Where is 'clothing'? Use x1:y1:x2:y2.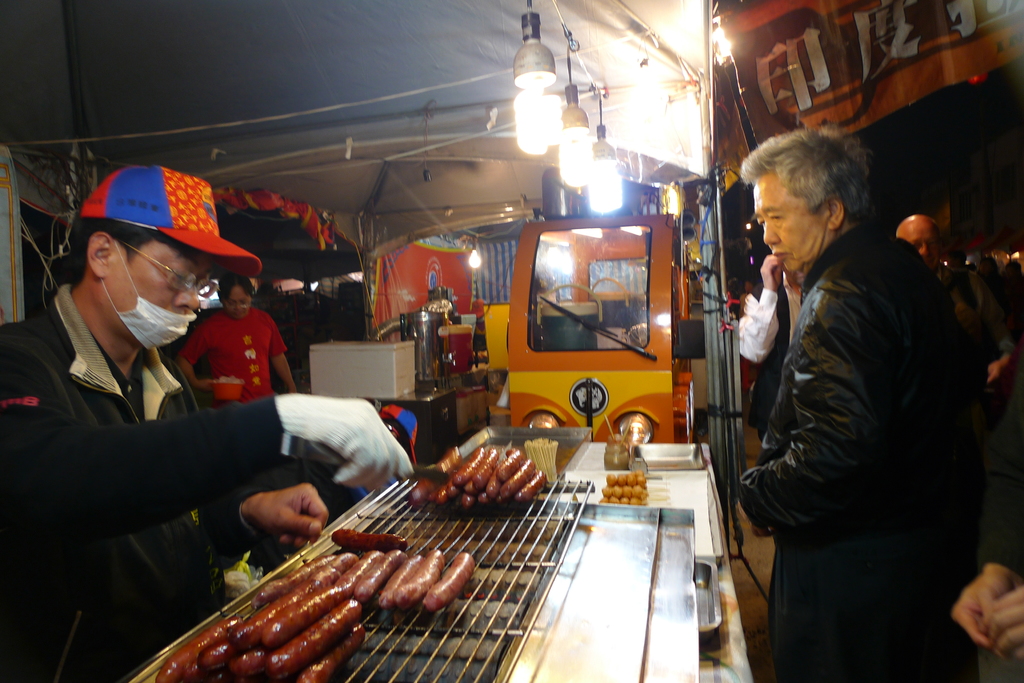
934:261:1014:366.
